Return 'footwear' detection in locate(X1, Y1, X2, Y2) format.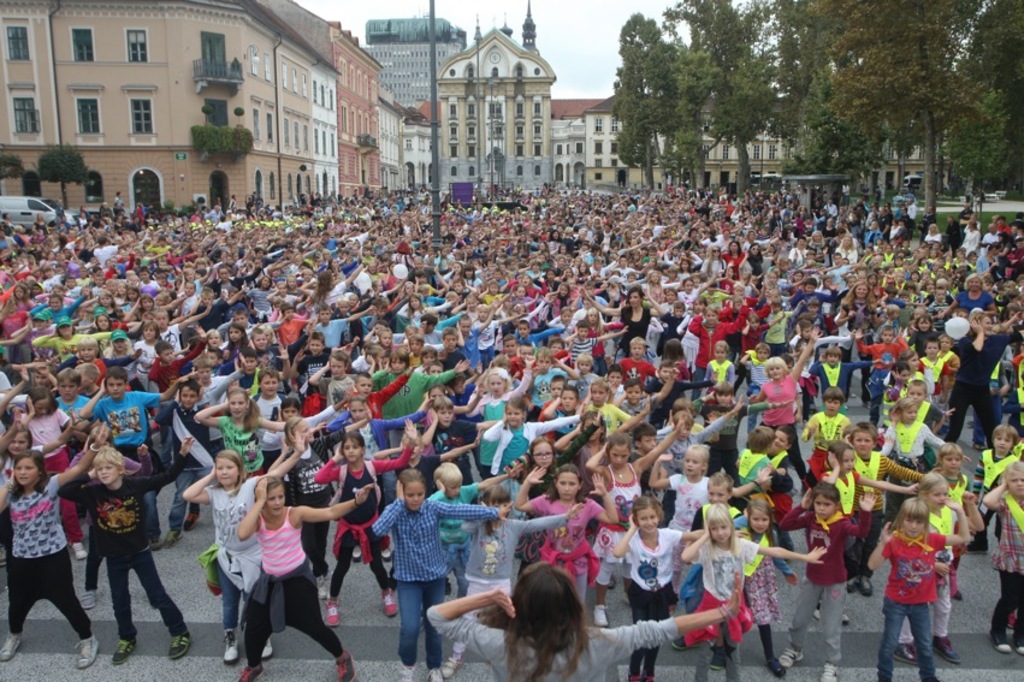
locate(706, 641, 735, 668).
